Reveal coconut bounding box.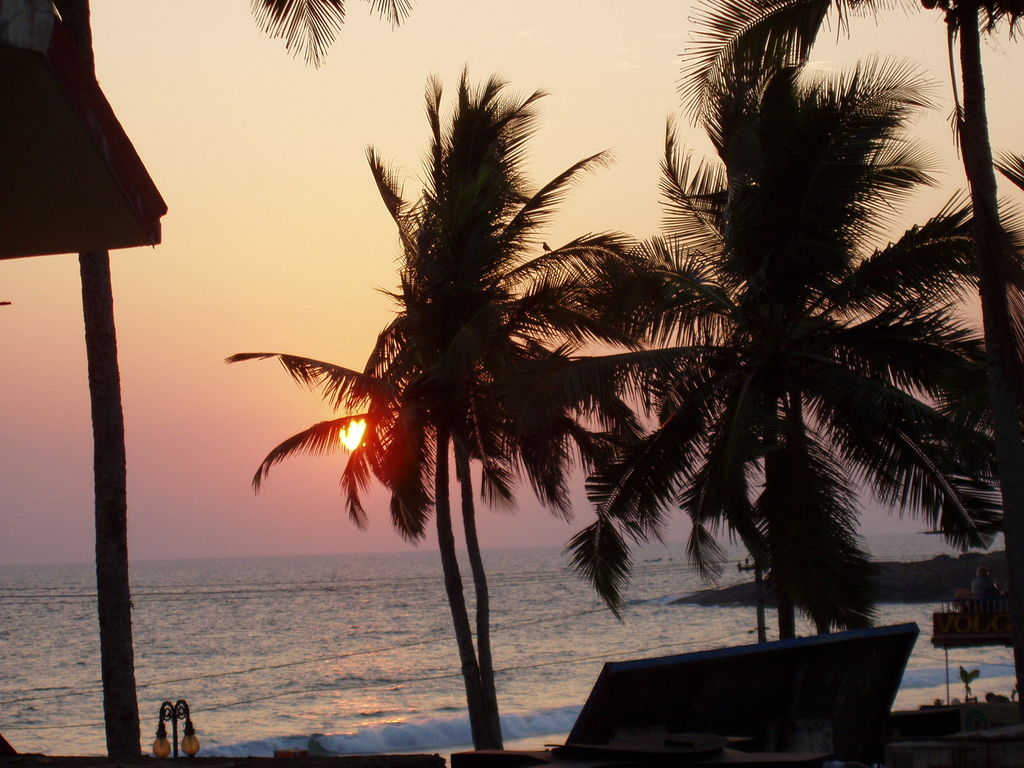
Revealed: (x1=918, y1=0, x2=940, y2=10).
